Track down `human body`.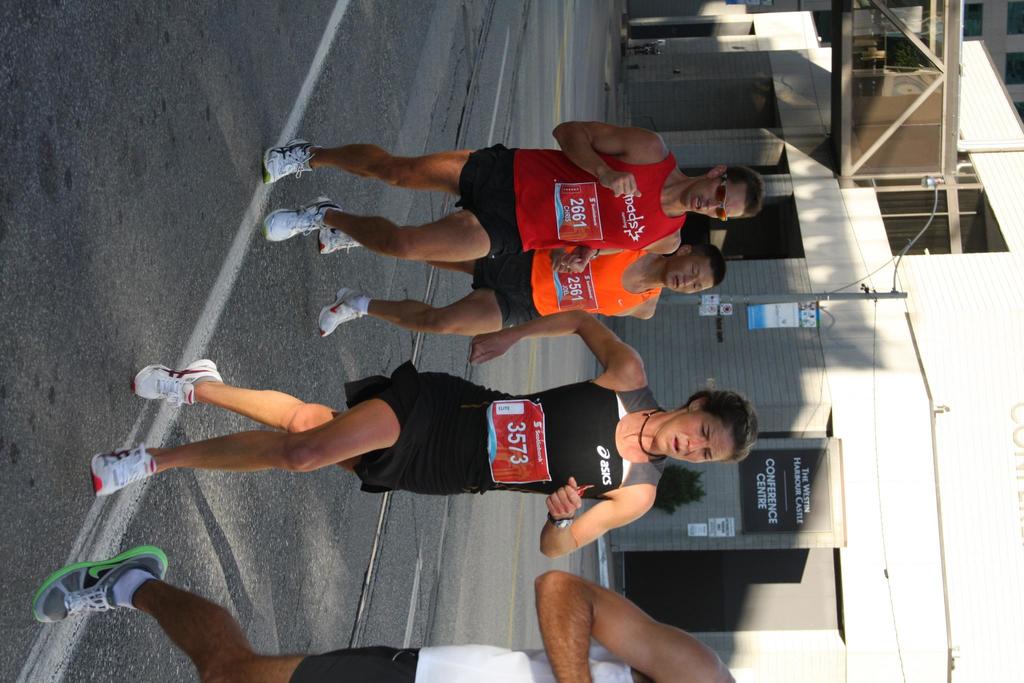
Tracked to (x1=33, y1=543, x2=735, y2=682).
